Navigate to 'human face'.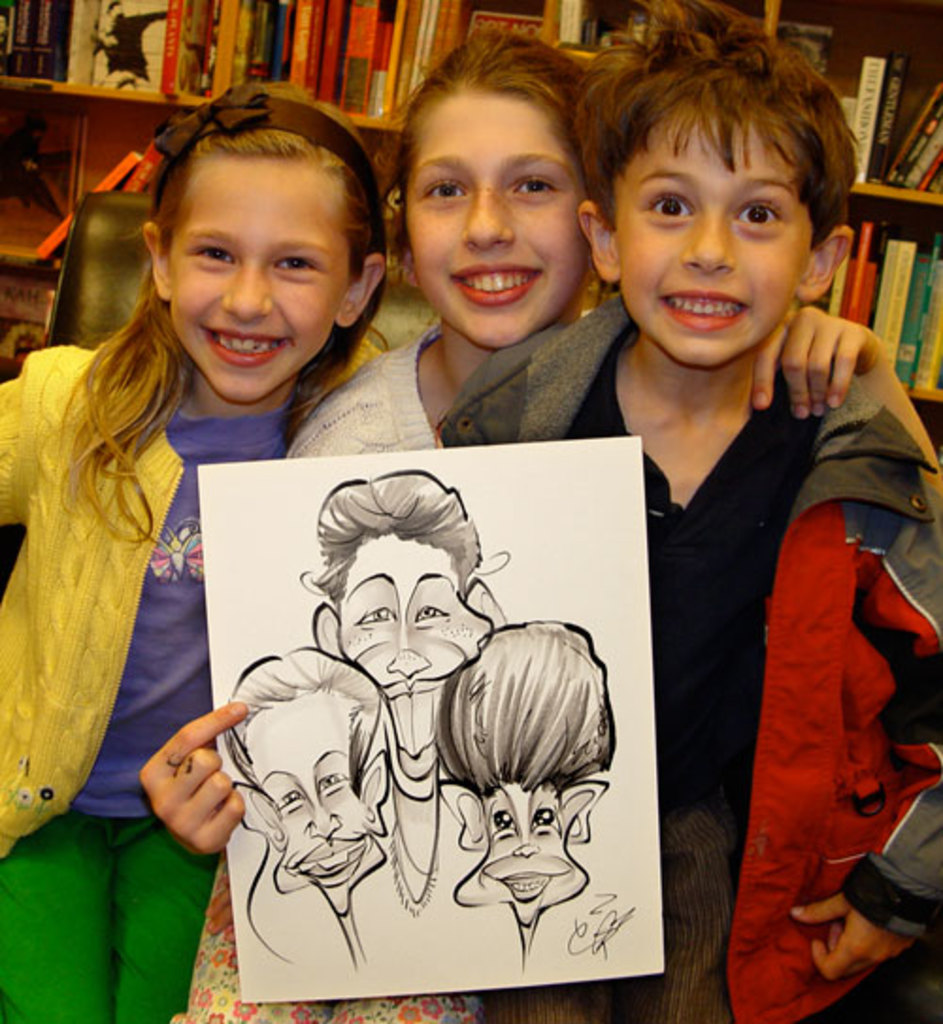
Navigation target: select_region(456, 775, 602, 922).
